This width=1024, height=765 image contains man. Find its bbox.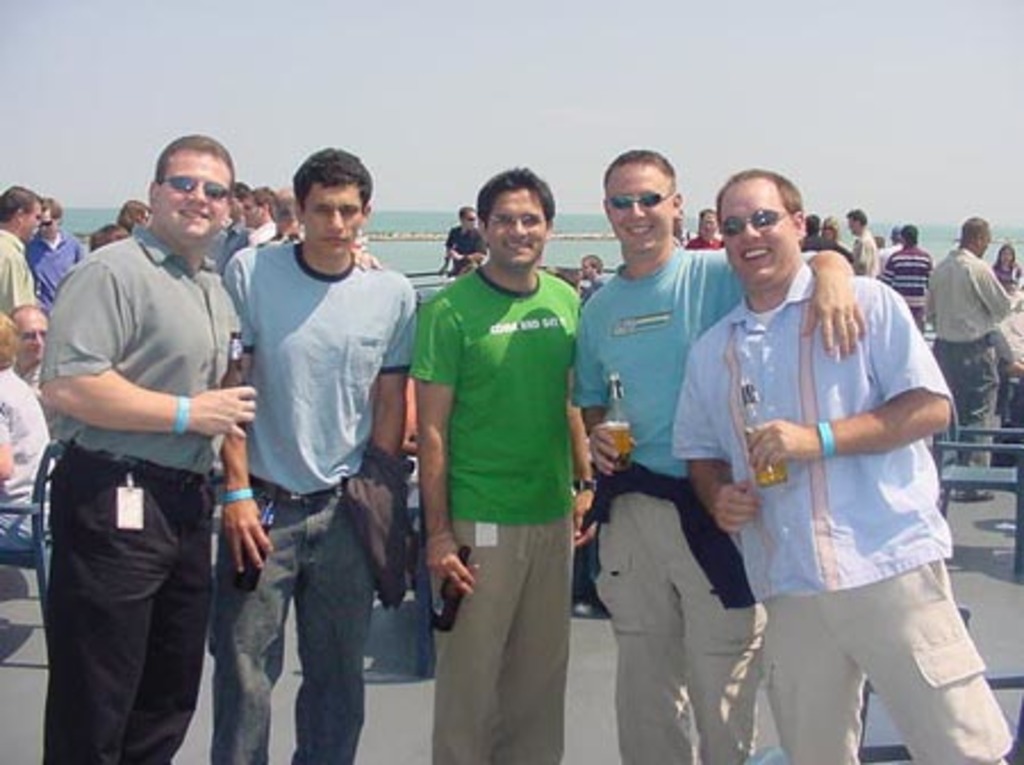
874 221 938 332.
